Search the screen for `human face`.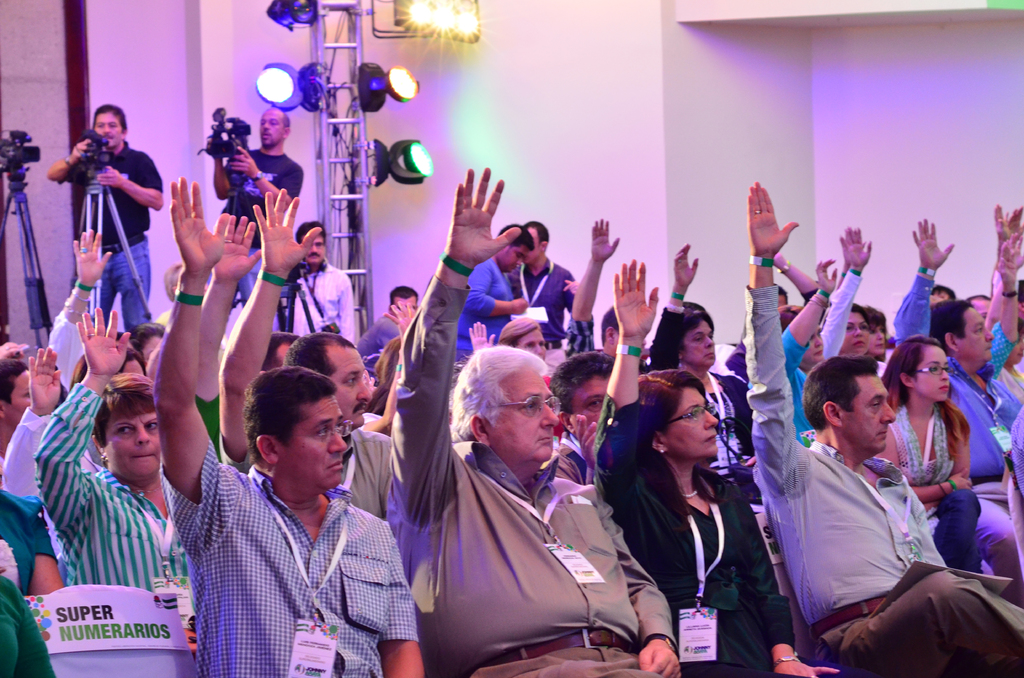
Found at 323,349,375,430.
